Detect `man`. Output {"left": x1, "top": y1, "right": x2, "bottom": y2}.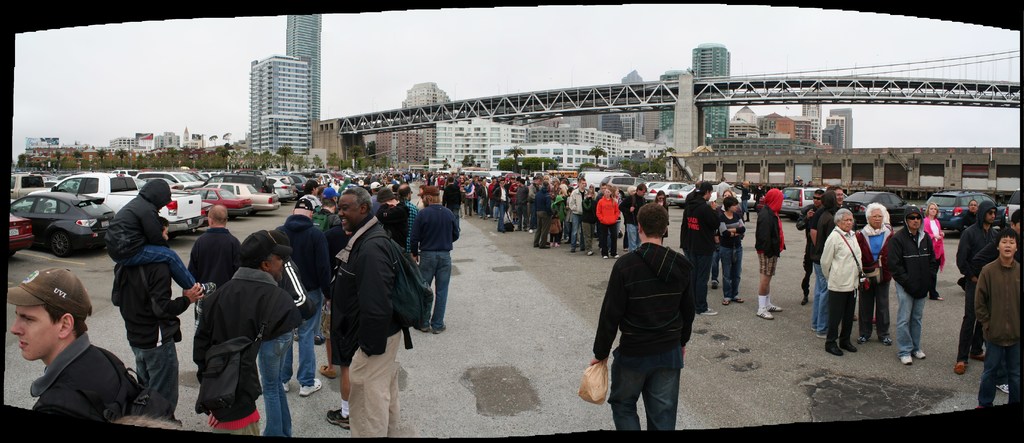
{"left": 492, "top": 179, "right": 502, "bottom": 224}.
